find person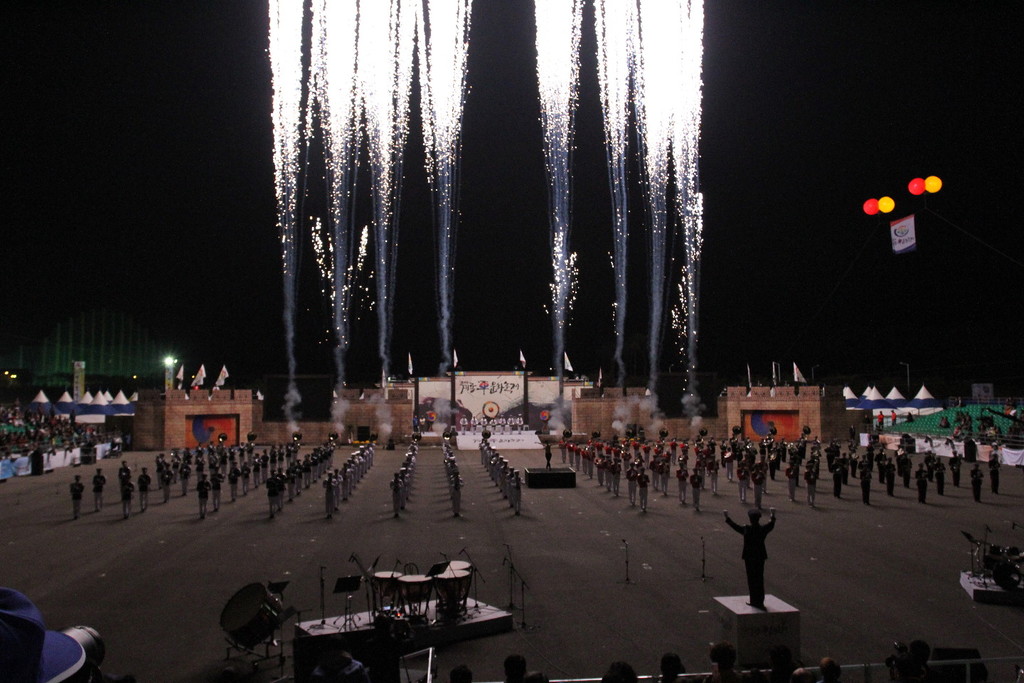
730 501 791 609
